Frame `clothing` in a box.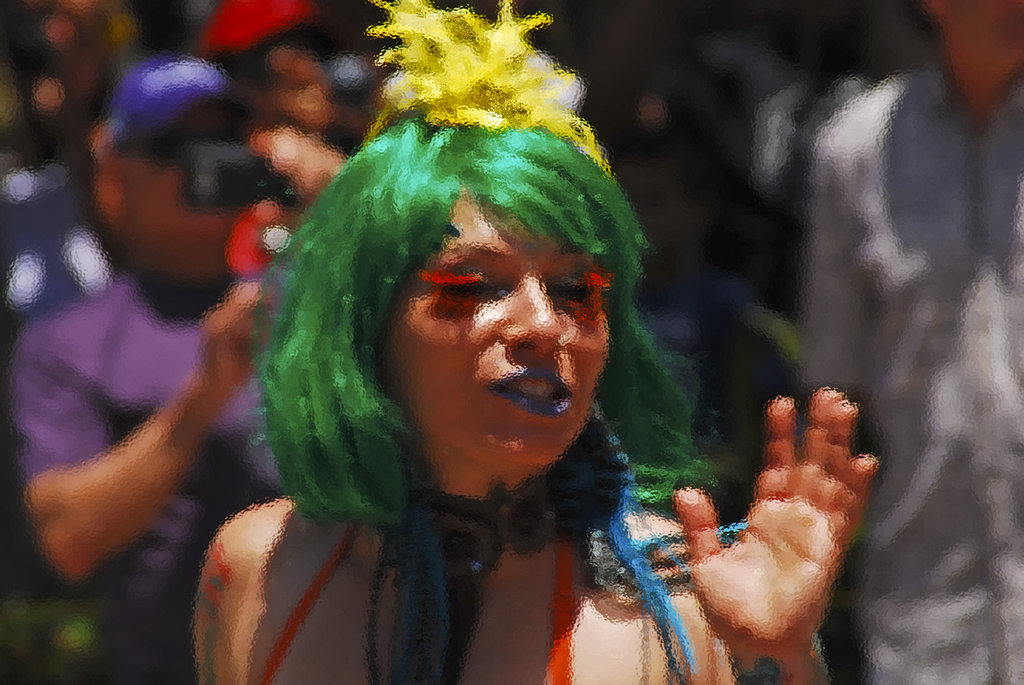
(left=255, top=519, right=792, bottom=684).
